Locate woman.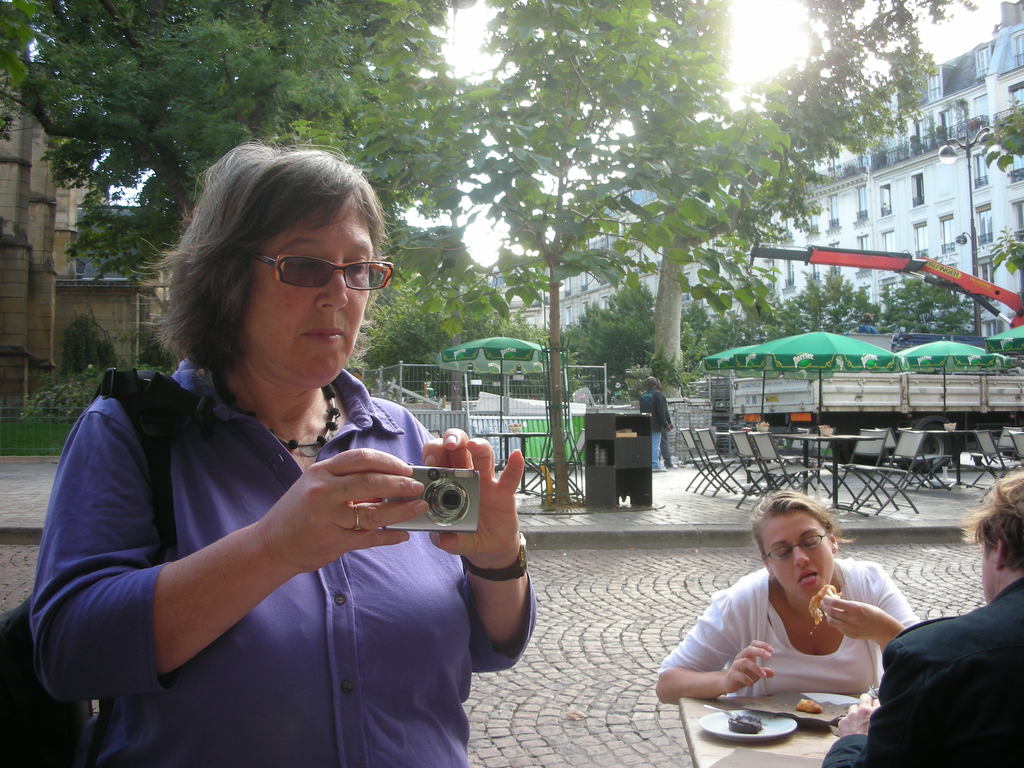
Bounding box: <region>55, 182, 500, 767</region>.
